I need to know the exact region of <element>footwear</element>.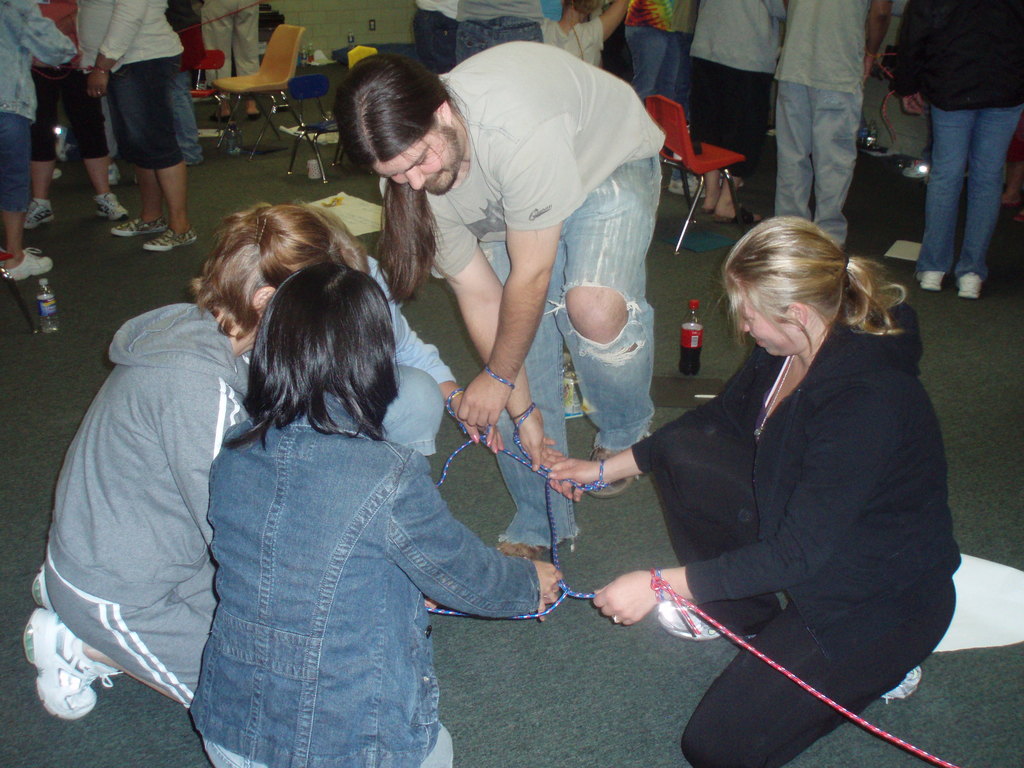
Region: crop(7, 244, 57, 280).
